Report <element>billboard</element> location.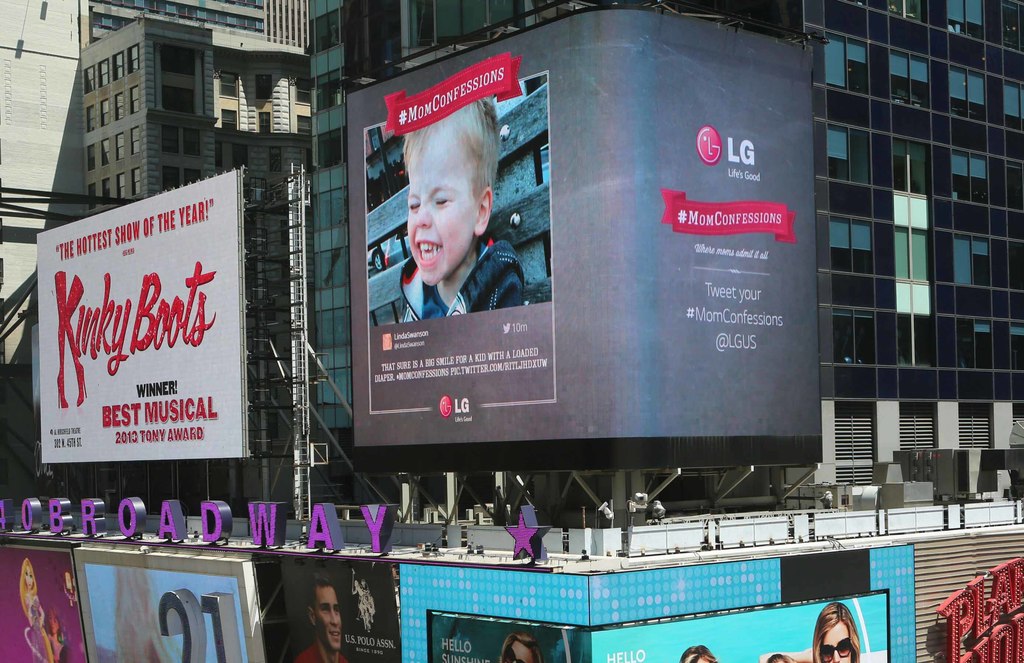
Report: bbox=[29, 136, 273, 548].
